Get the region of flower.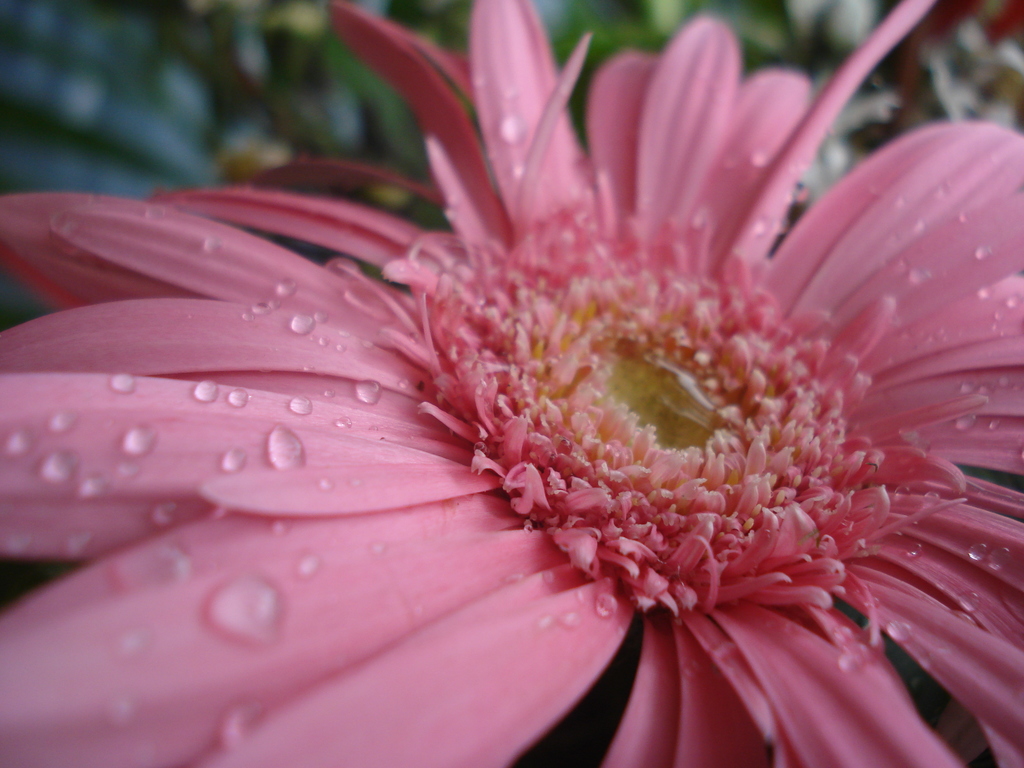
pyautogui.locateOnScreen(0, 0, 1023, 767).
